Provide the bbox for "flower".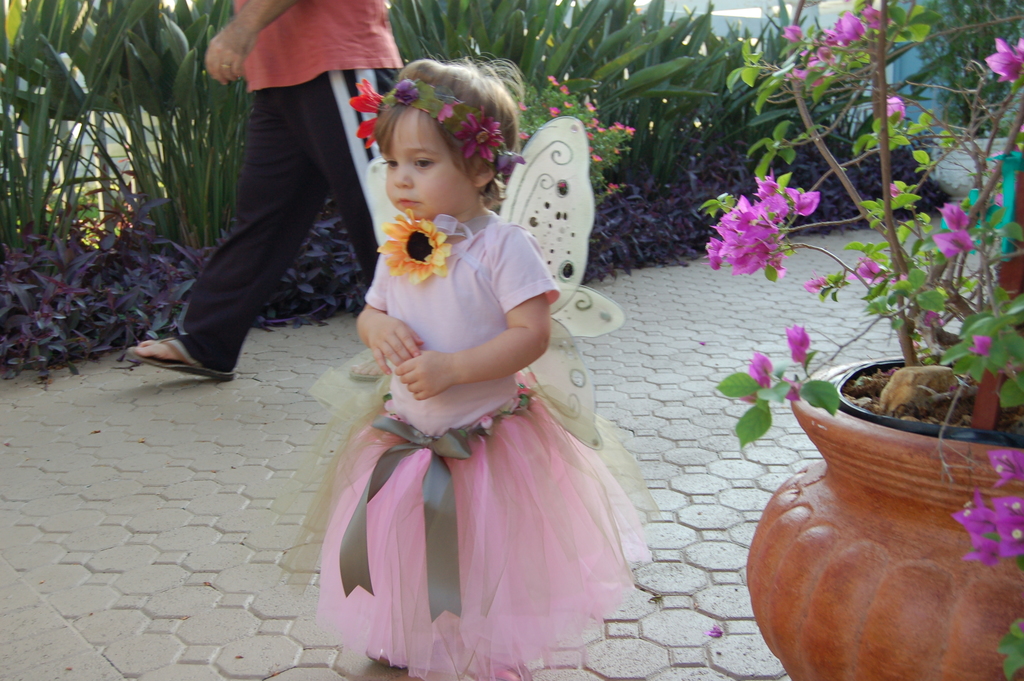
rect(376, 206, 452, 284).
